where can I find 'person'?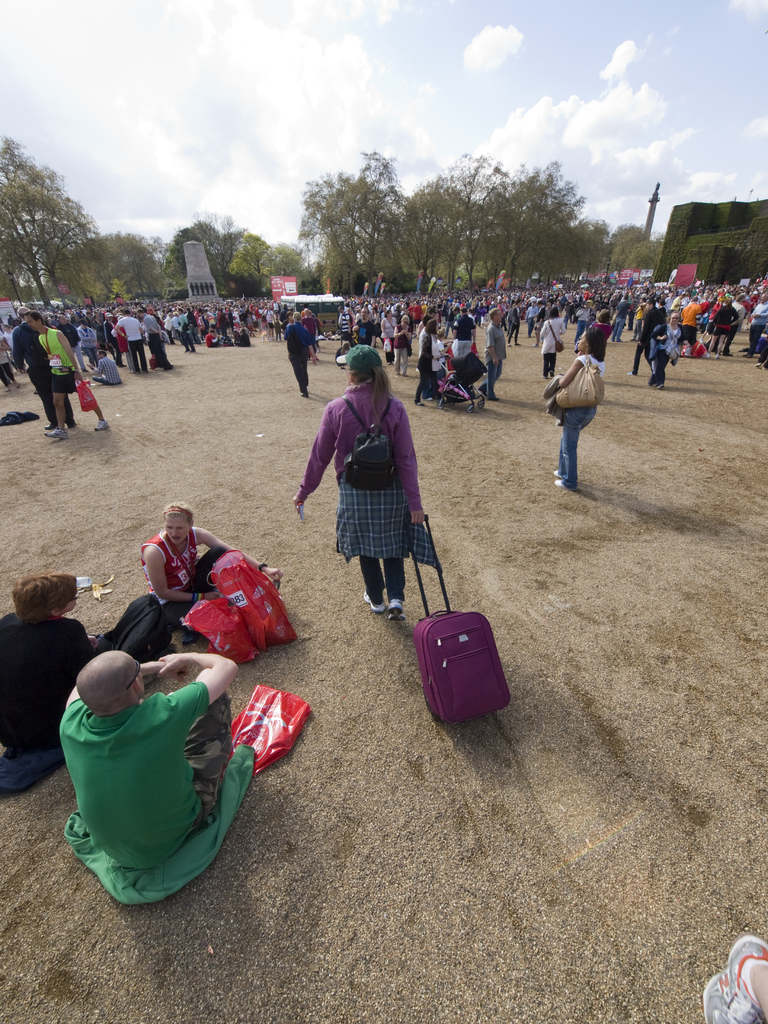
You can find it at <box>141,500,287,631</box>.
